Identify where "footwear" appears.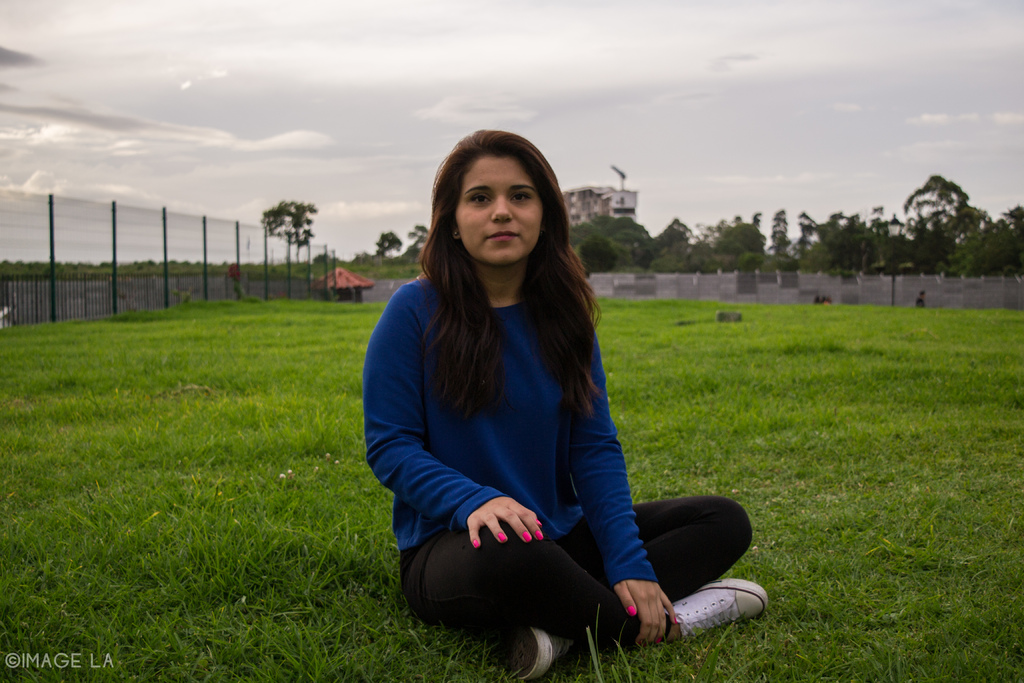
Appears at bbox=[676, 586, 769, 647].
